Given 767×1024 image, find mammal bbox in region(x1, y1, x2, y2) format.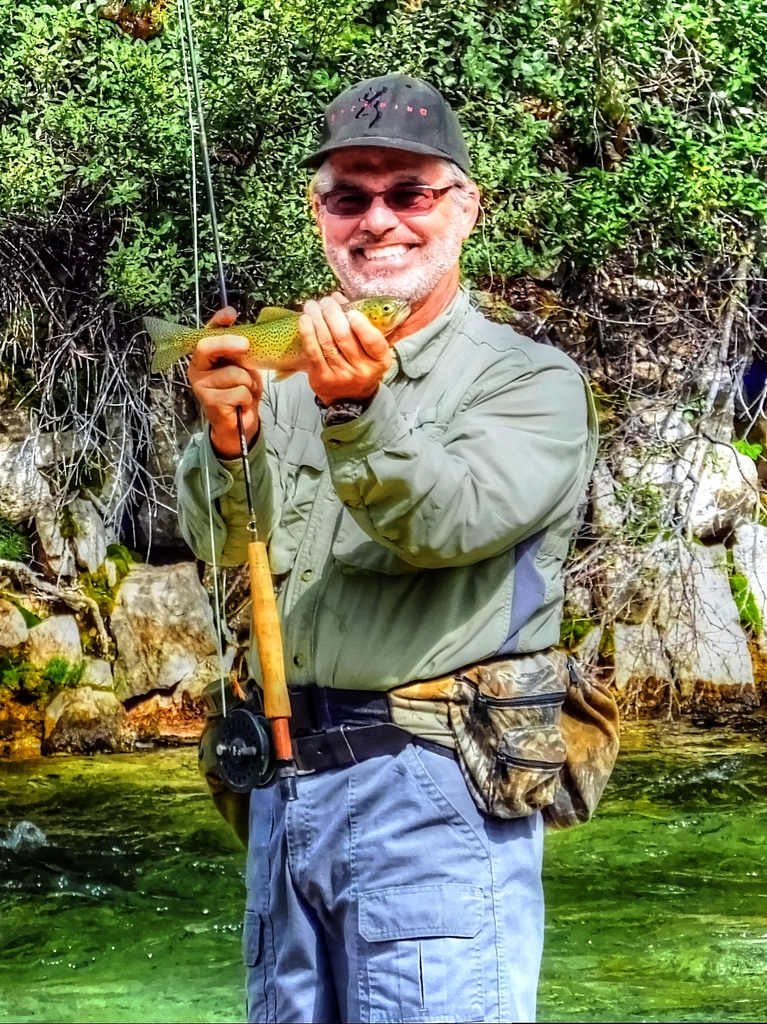
region(189, 52, 654, 1023).
